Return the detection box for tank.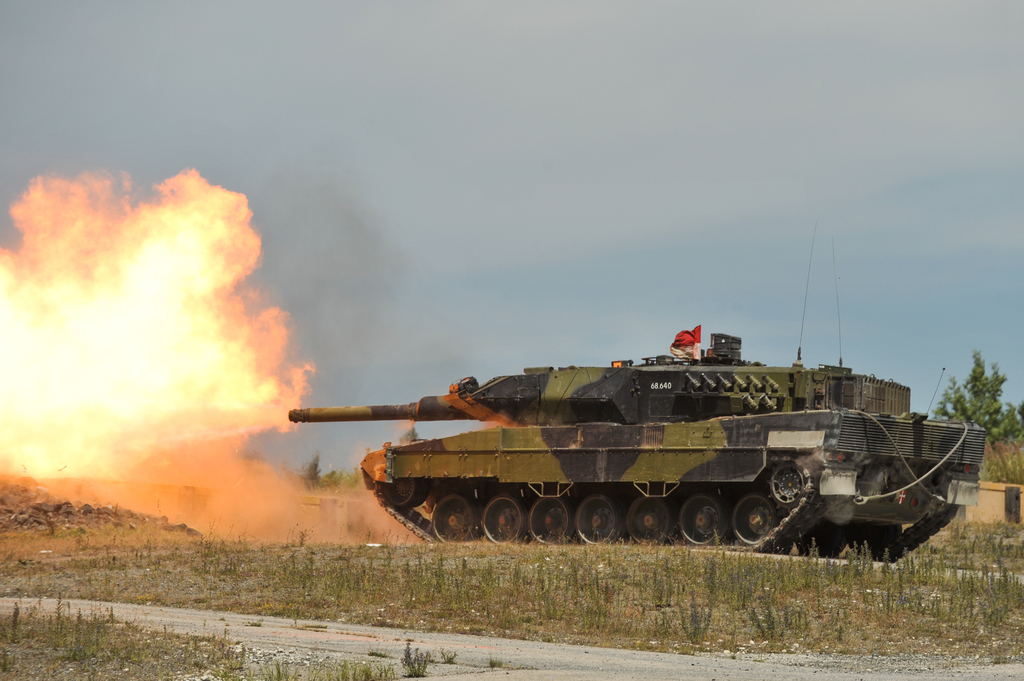
BBox(287, 224, 986, 562).
